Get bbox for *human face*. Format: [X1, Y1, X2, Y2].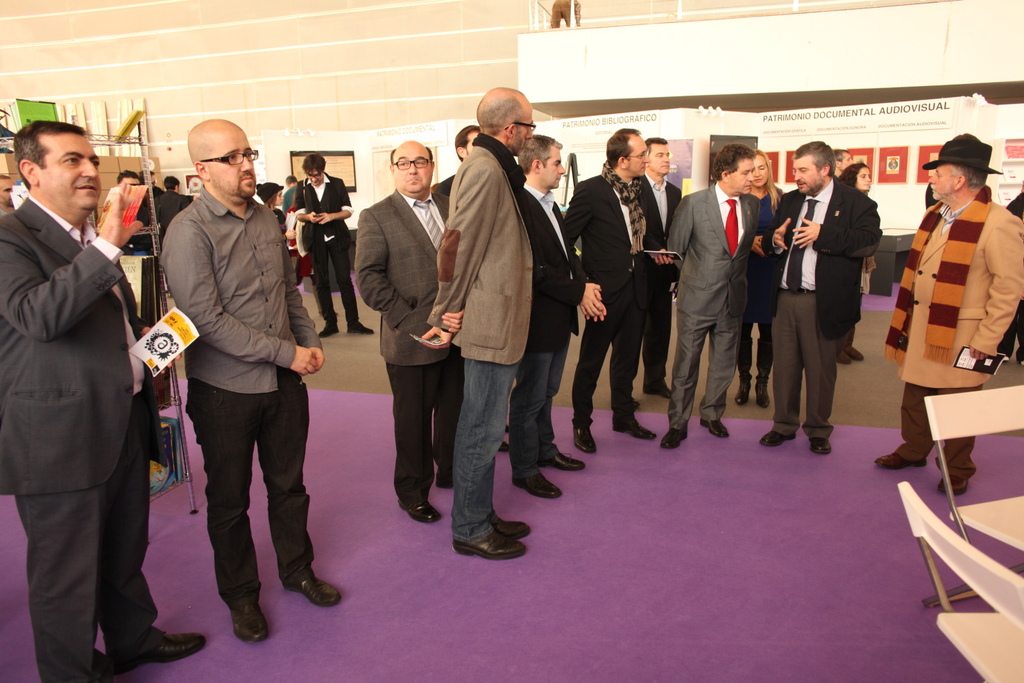
[510, 93, 531, 156].
